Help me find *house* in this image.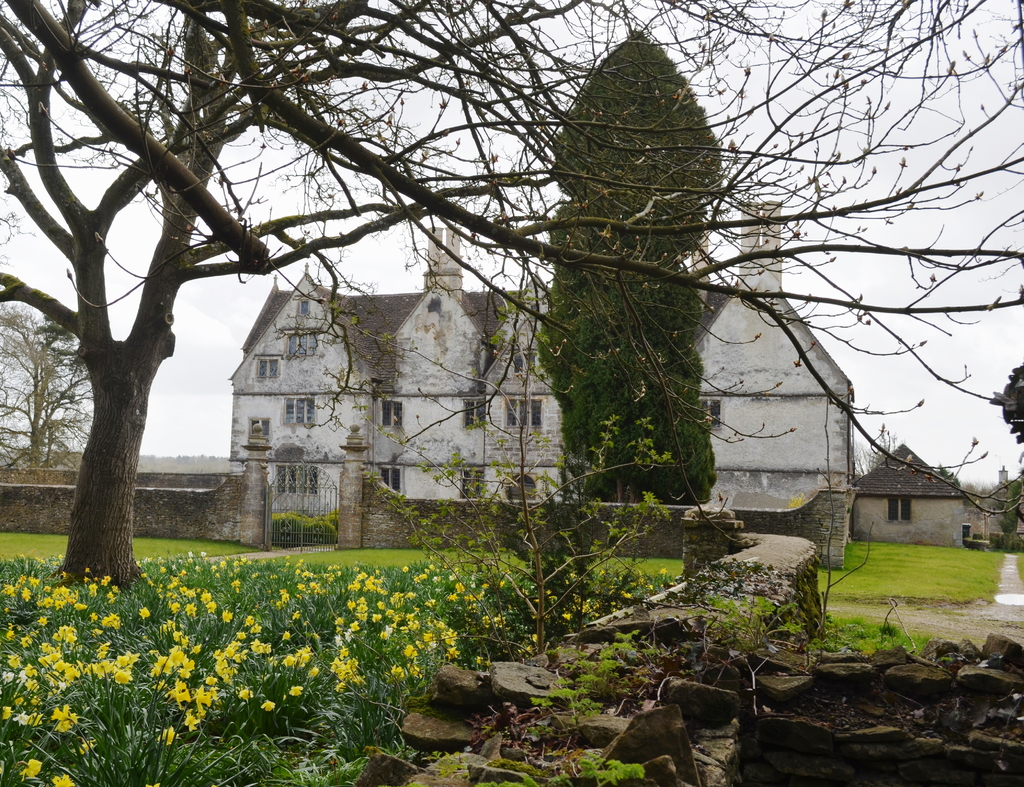
Found it: [x1=223, y1=195, x2=861, y2=545].
